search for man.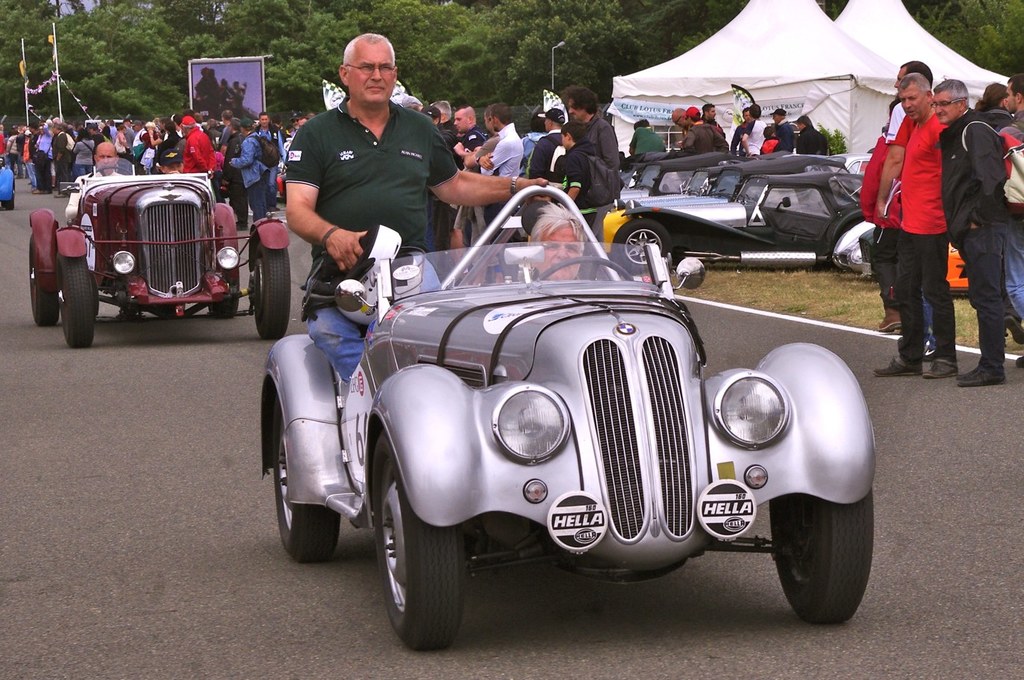
Found at Rect(283, 30, 548, 361).
